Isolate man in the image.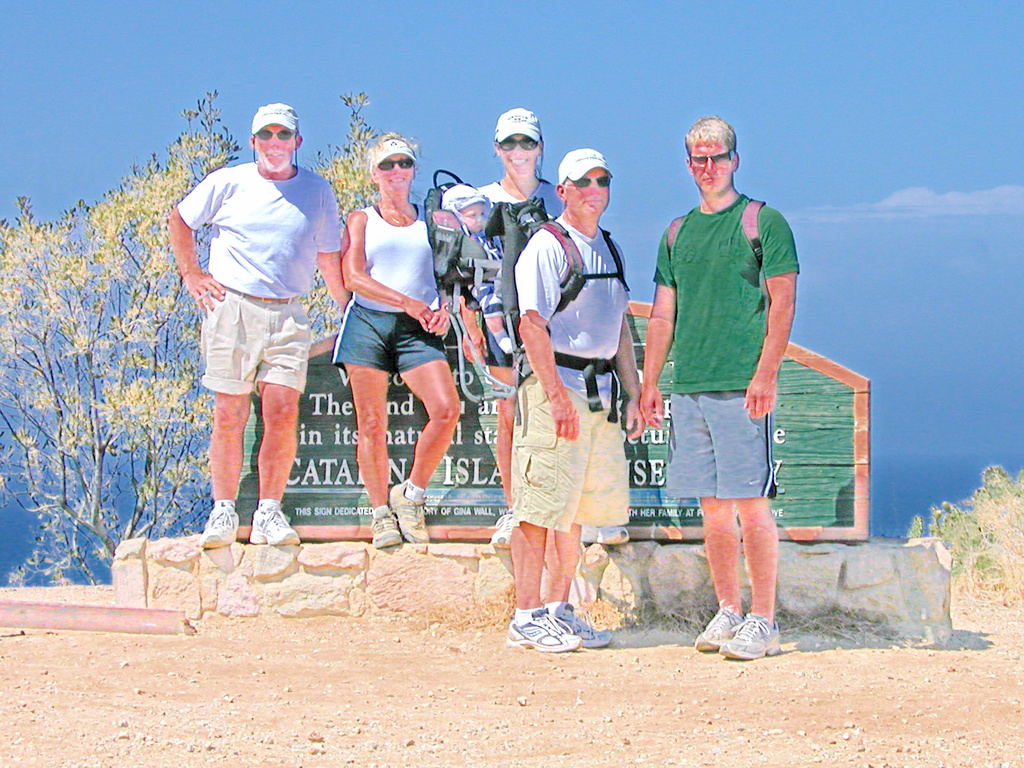
Isolated region: rect(167, 103, 352, 538).
